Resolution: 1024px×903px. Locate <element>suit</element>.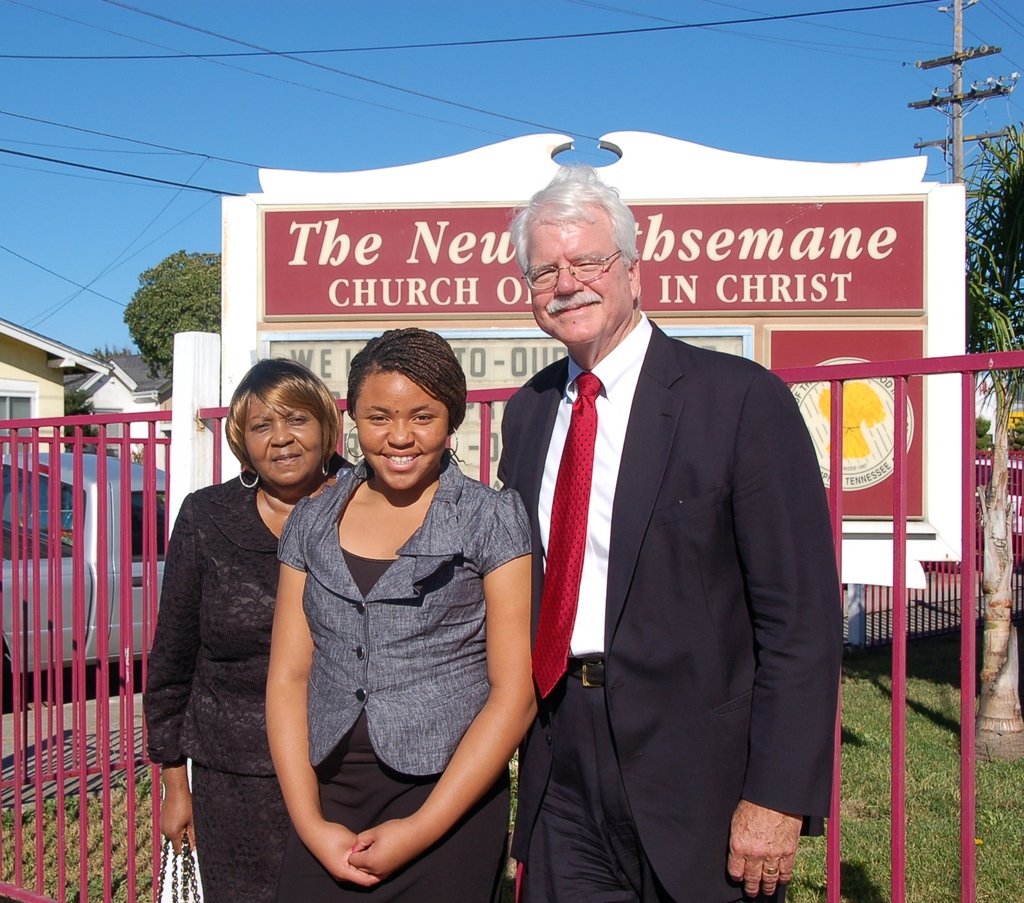
{"x1": 497, "y1": 322, "x2": 844, "y2": 902}.
